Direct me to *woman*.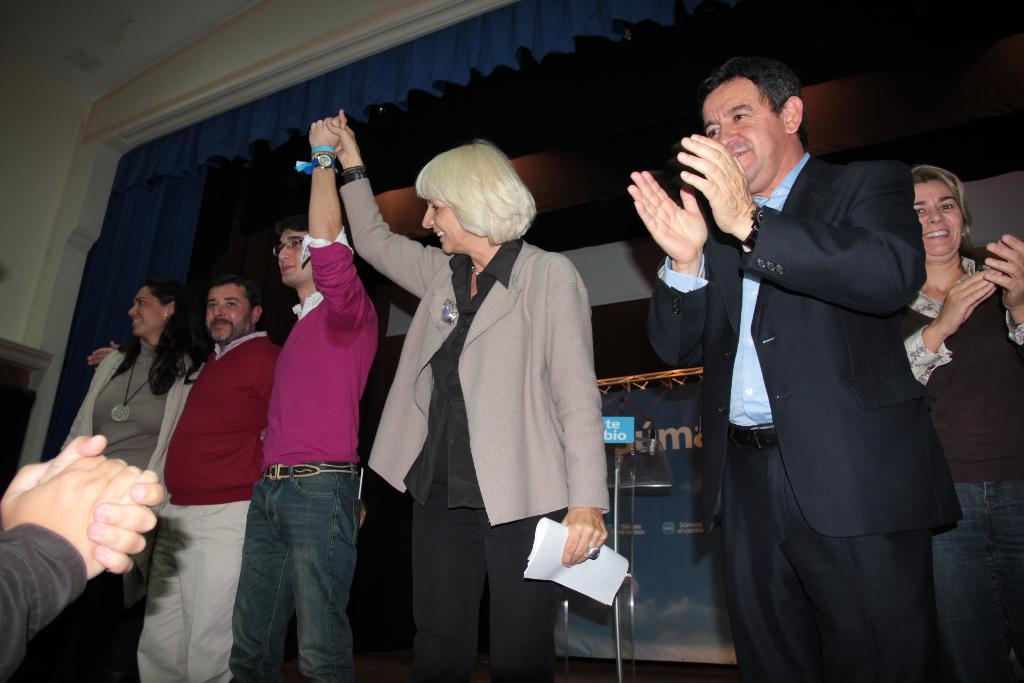
Direction: <bbox>59, 282, 210, 682</bbox>.
